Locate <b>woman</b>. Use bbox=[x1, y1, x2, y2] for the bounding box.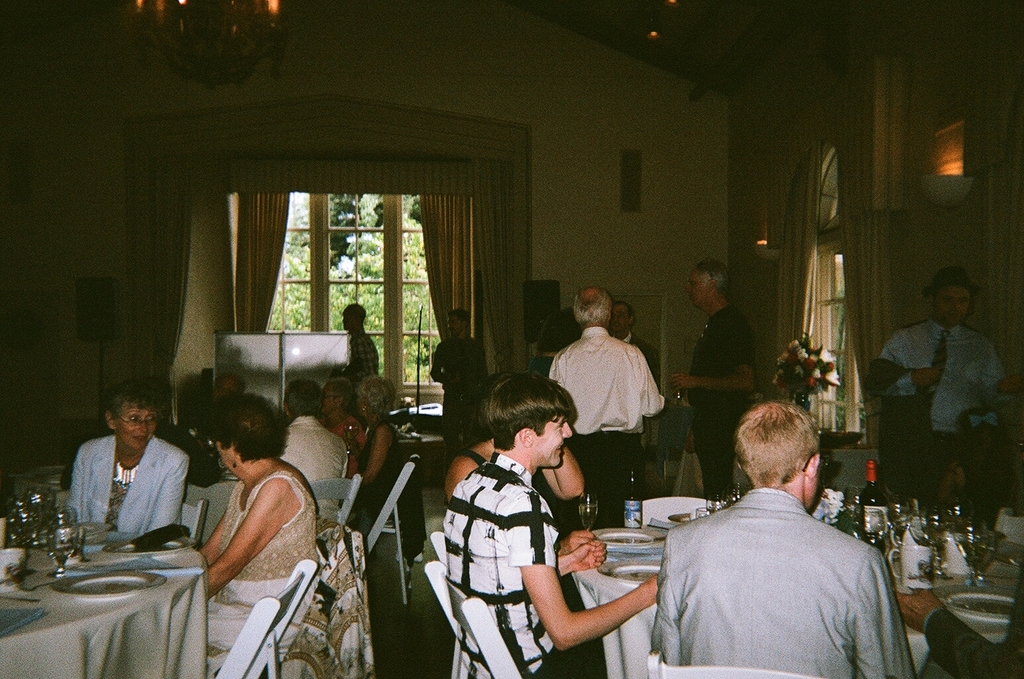
bbox=[317, 374, 364, 456].
